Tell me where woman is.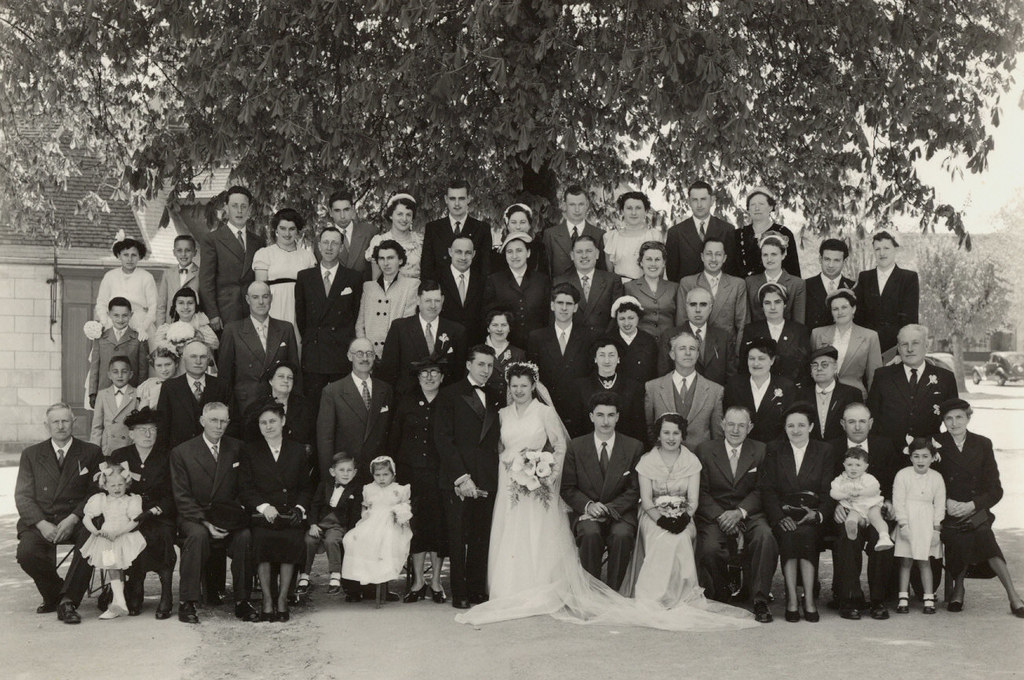
woman is at locate(483, 313, 522, 391).
